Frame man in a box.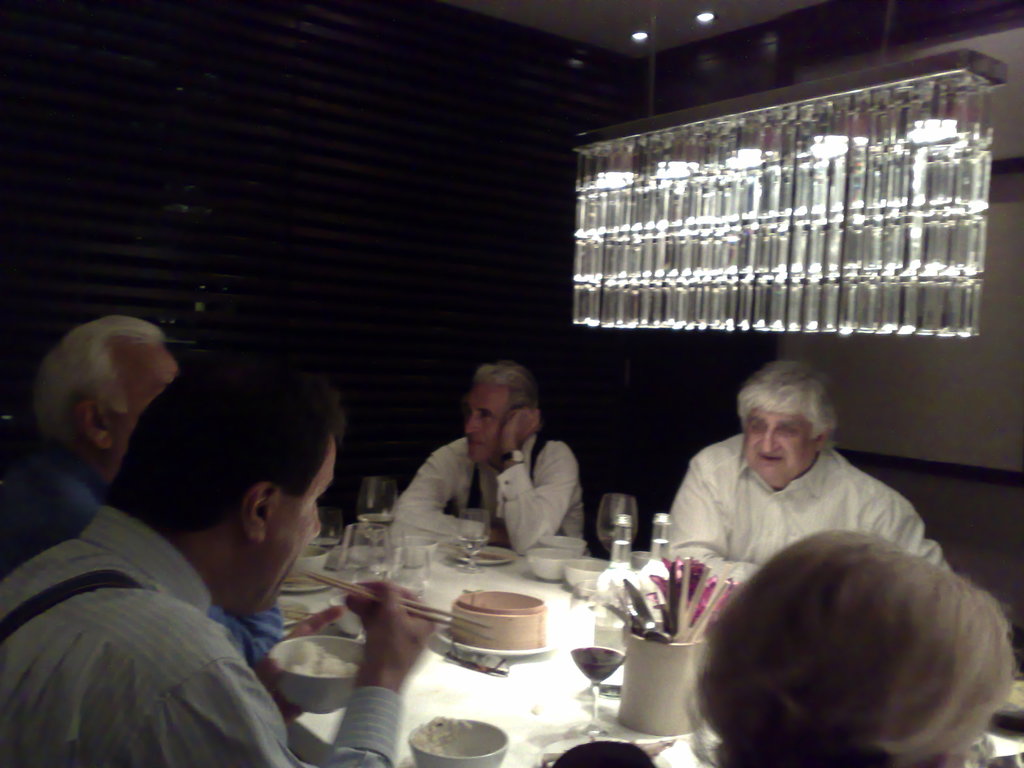
382,356,583,553.
